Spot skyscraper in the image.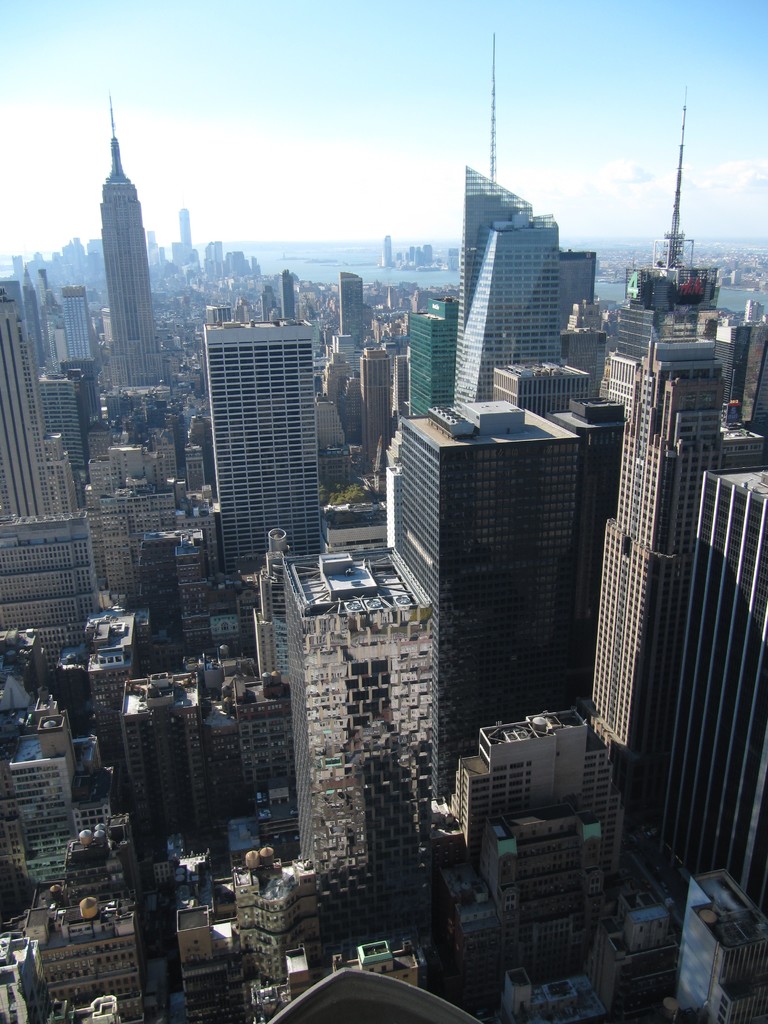
skyscraper found at 101, 82, 188, 423.
